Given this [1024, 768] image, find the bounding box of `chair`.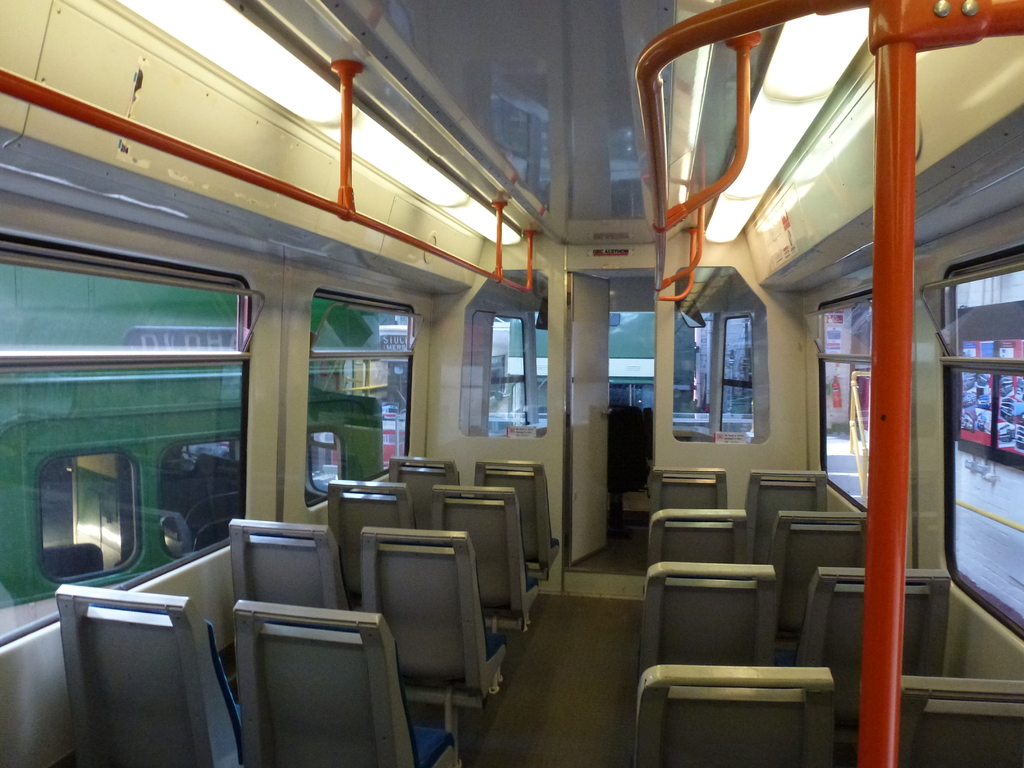
<region>228, 518, 356, 605</region>.
